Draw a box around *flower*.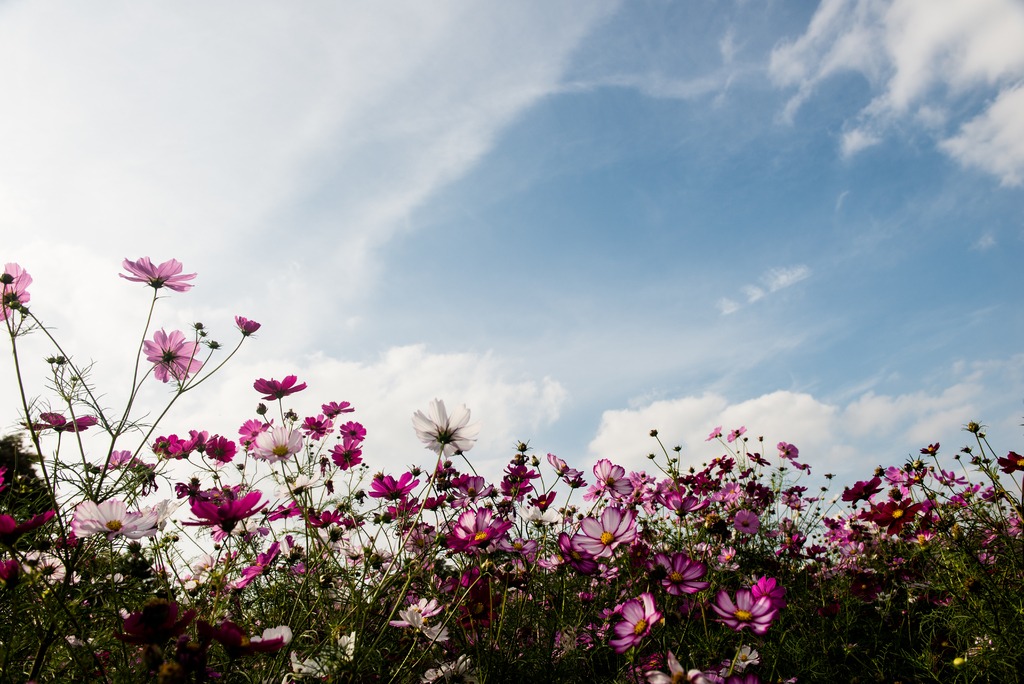
{"x1": 236, "y1": 314, "x2": 265, "y2": 338}.
